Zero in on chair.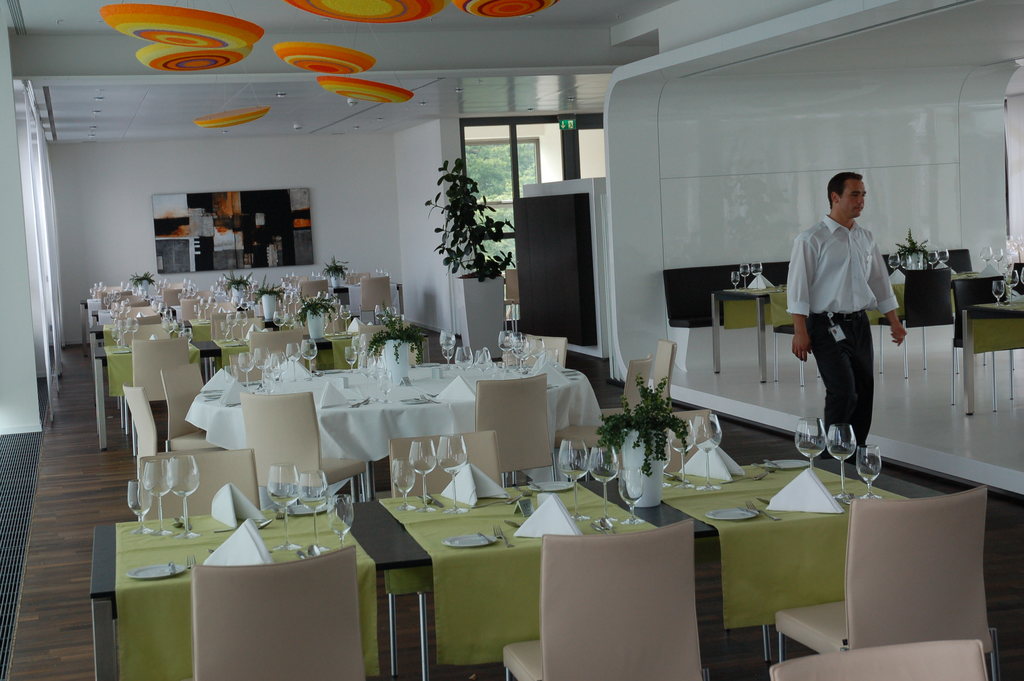
Zeroed in: (216,316,264,344).
